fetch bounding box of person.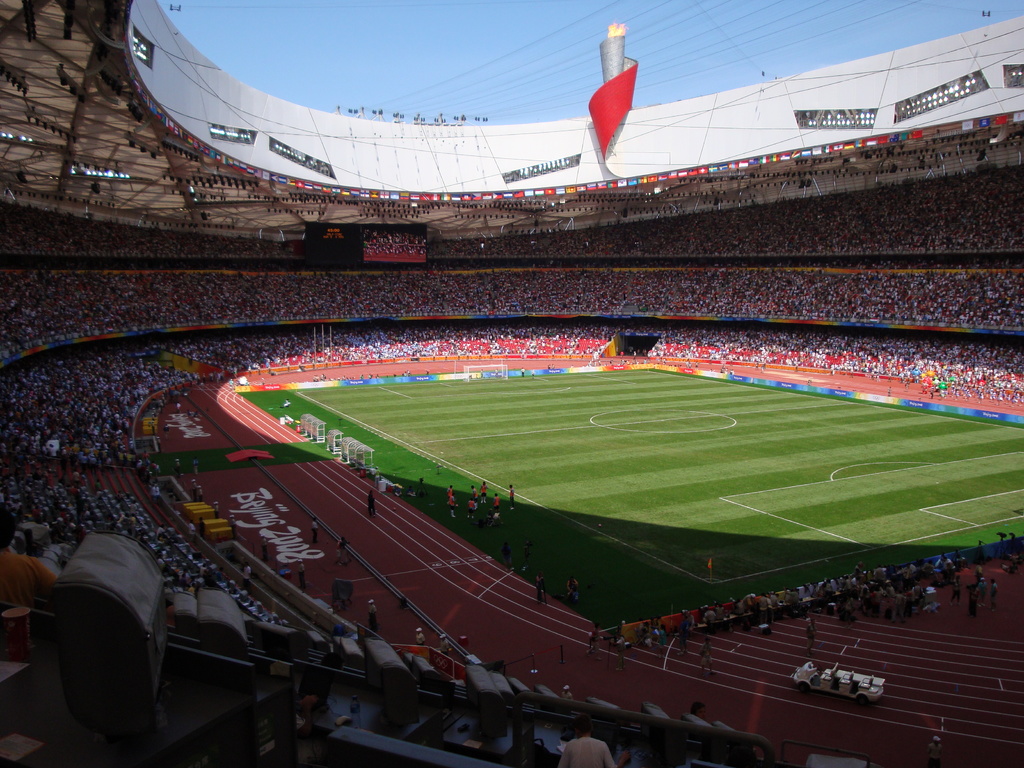
Bbox: rect(447, 484, 454, 505).
